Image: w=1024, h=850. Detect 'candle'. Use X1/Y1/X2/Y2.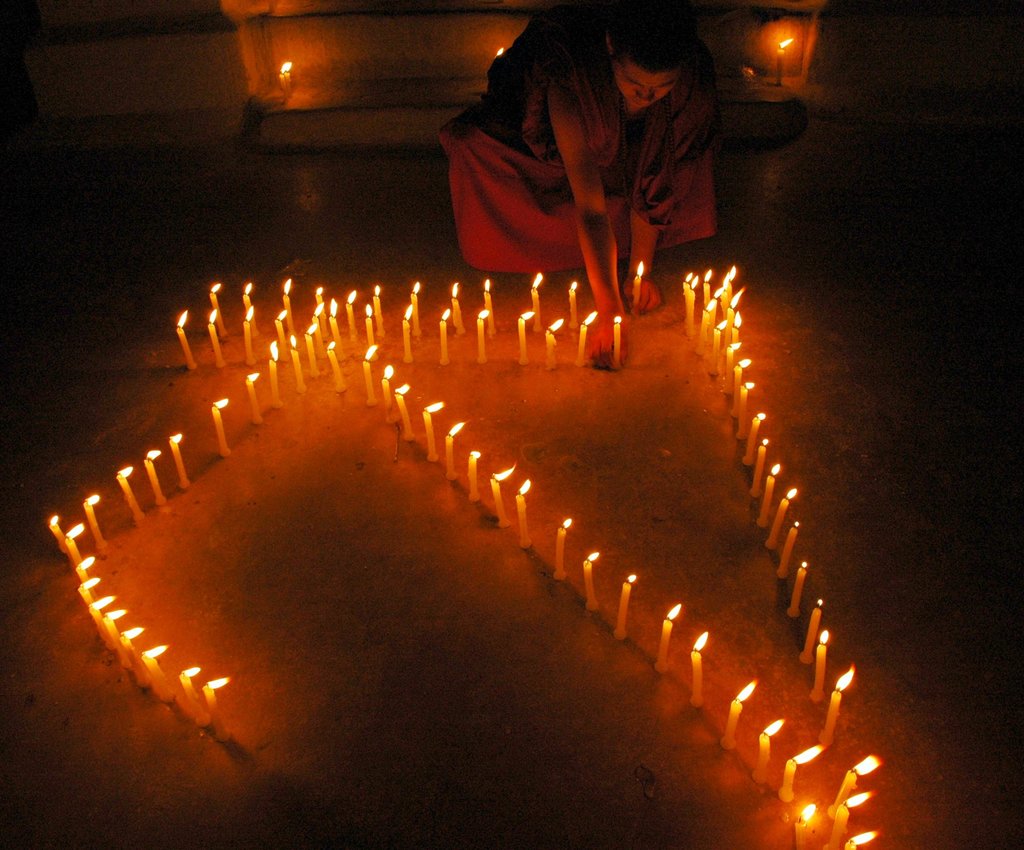
529/269/542/333.
